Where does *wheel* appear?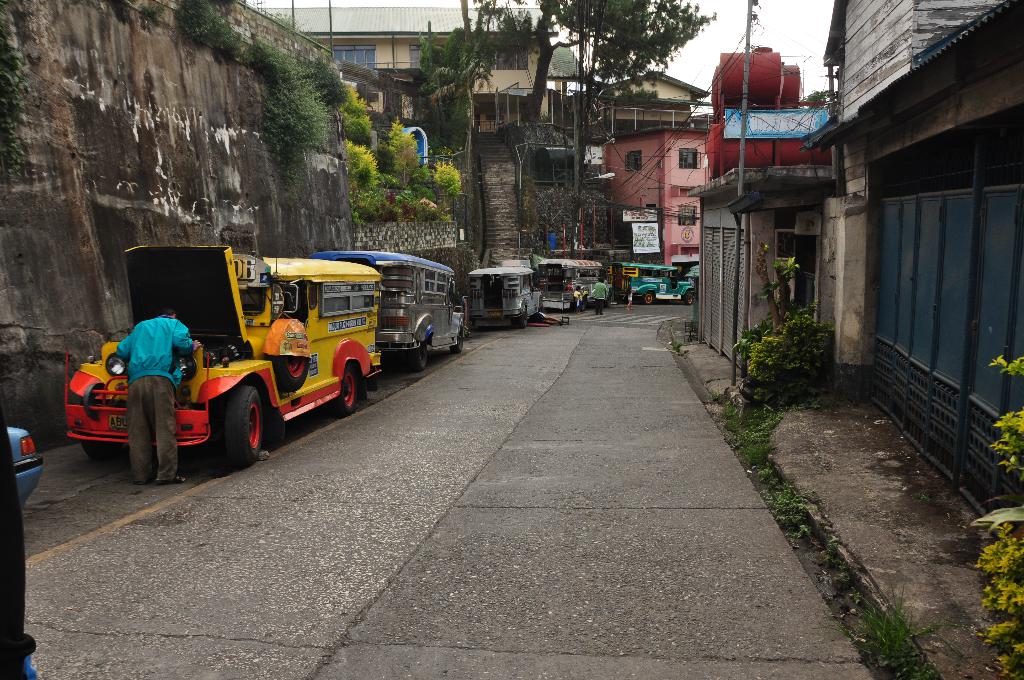
Appears at l=445, t=329, r=469, b=355.
